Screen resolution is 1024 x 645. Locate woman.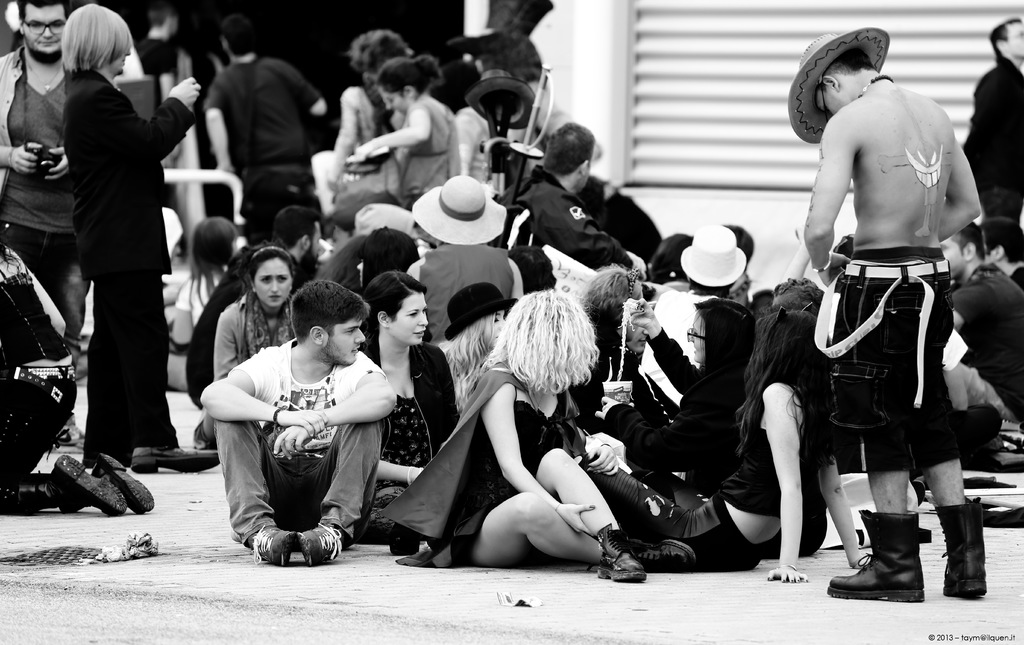
x1=165, y1=215, x2=242, y2=393.
